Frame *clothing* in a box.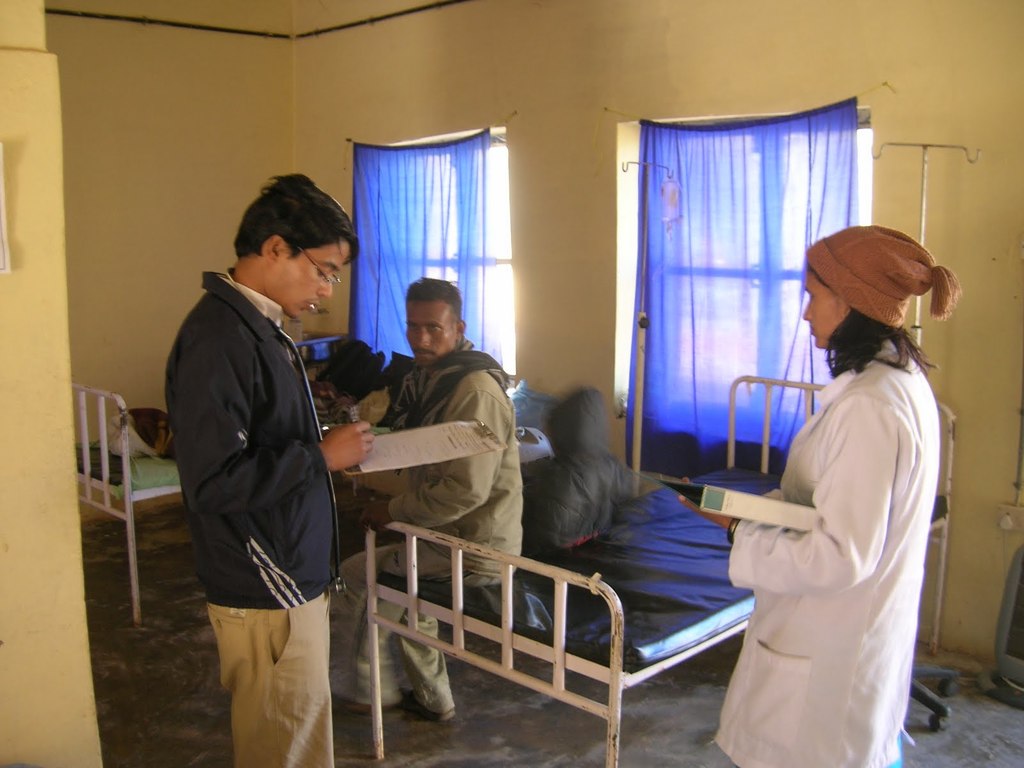
716,308,939,749.
